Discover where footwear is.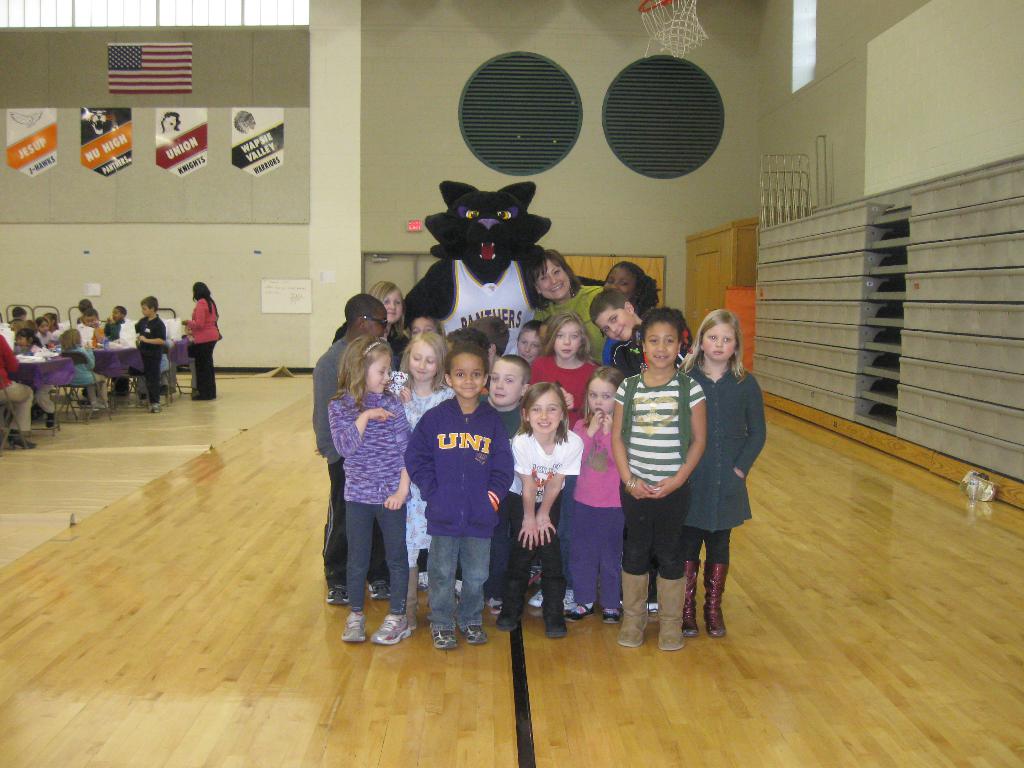
Discovered at 415,568,433,591.
